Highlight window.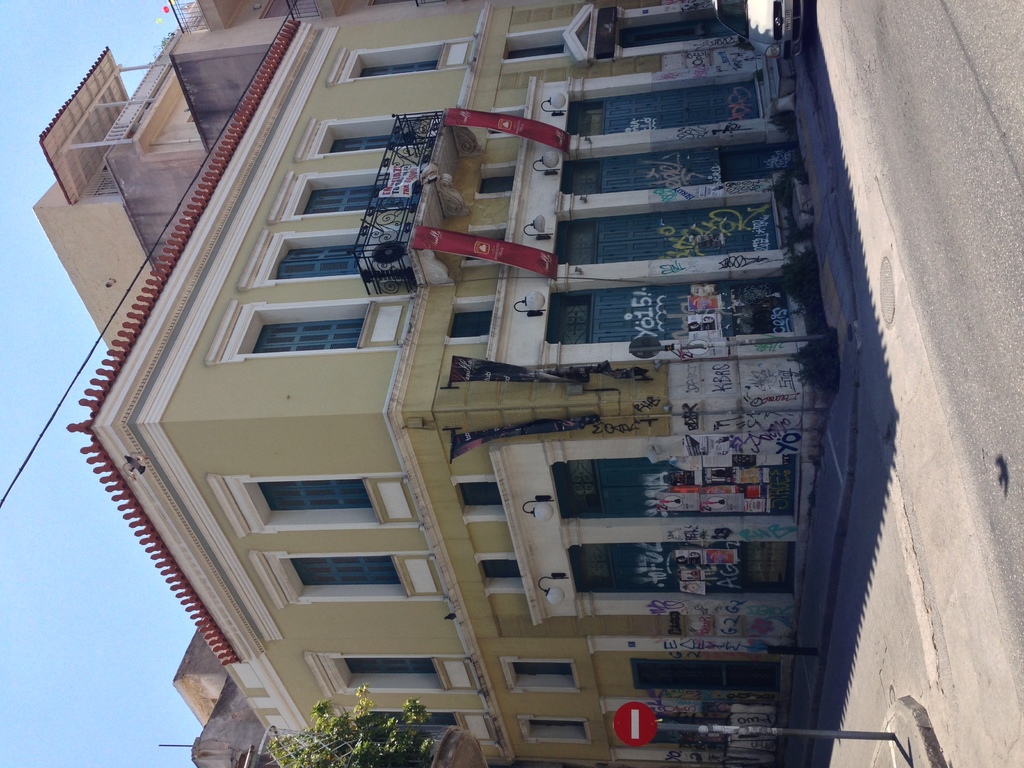
Highlighted region: select_region(506, 44, 564, 62).
